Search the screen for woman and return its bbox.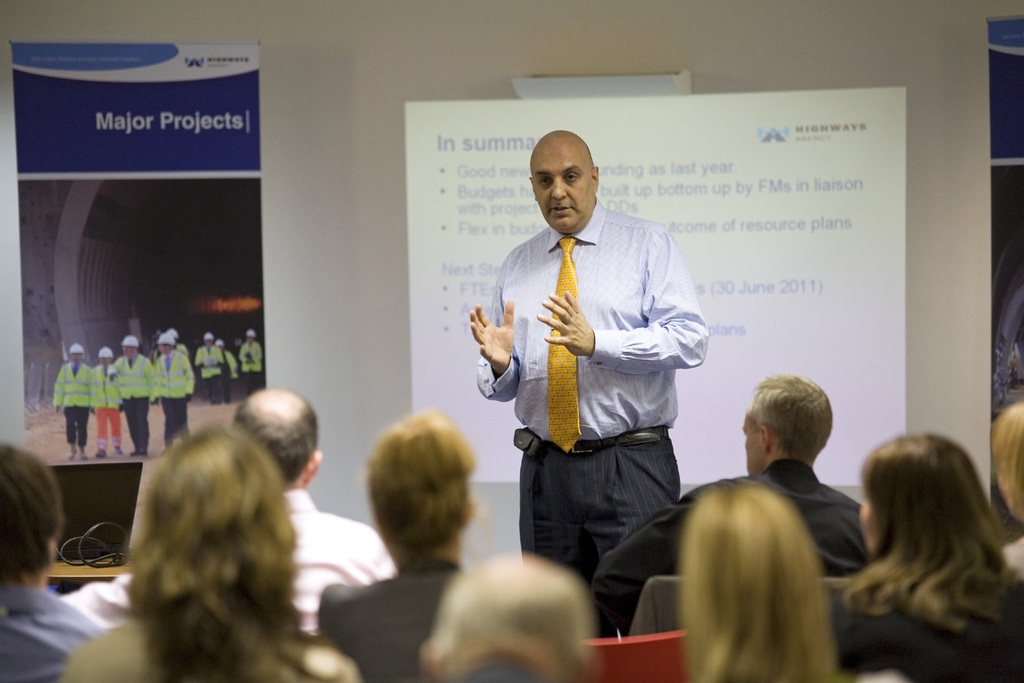
Found: box(998, 404, 1023, 583).
